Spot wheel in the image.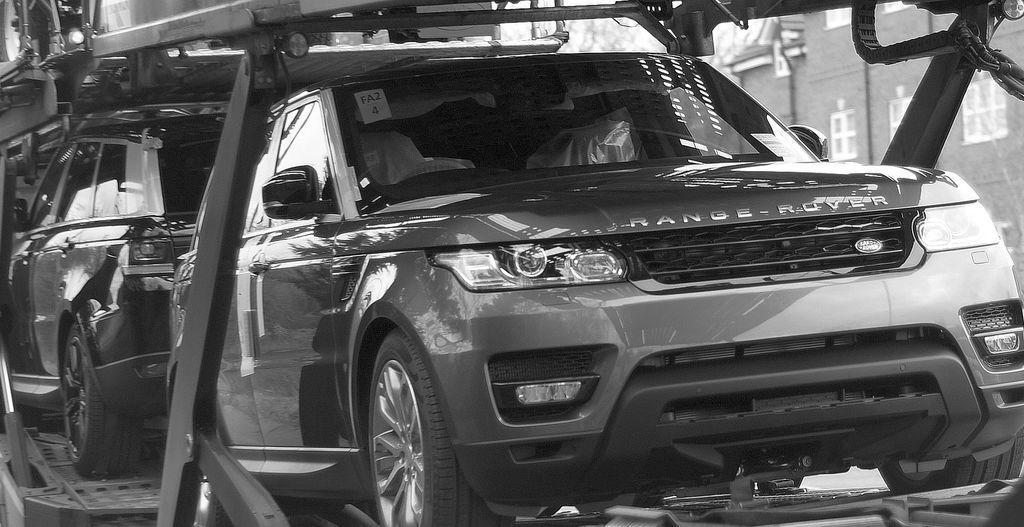
wheel found at Rect(875, 425, 1023, 499).
